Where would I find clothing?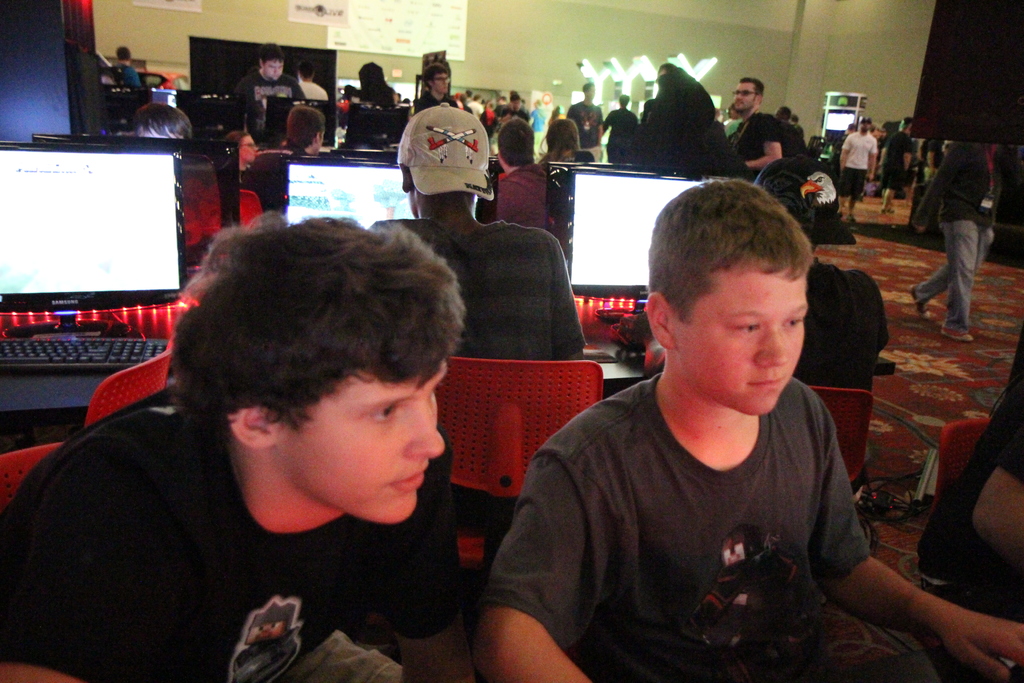
At crop(0, 378, 465, 682).
